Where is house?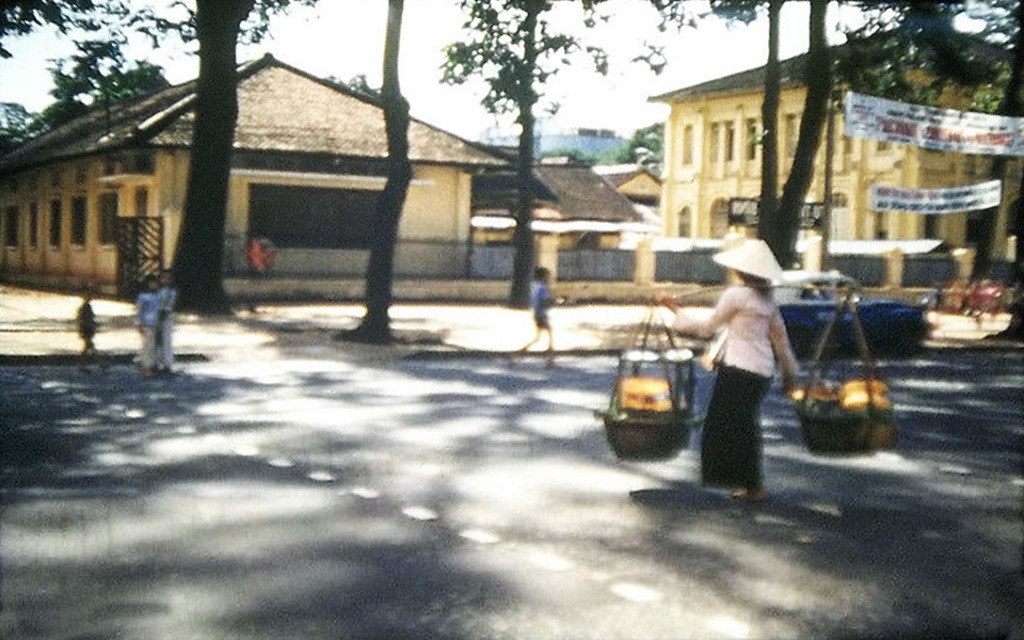
bbox=[19, 59, 512, 326].
